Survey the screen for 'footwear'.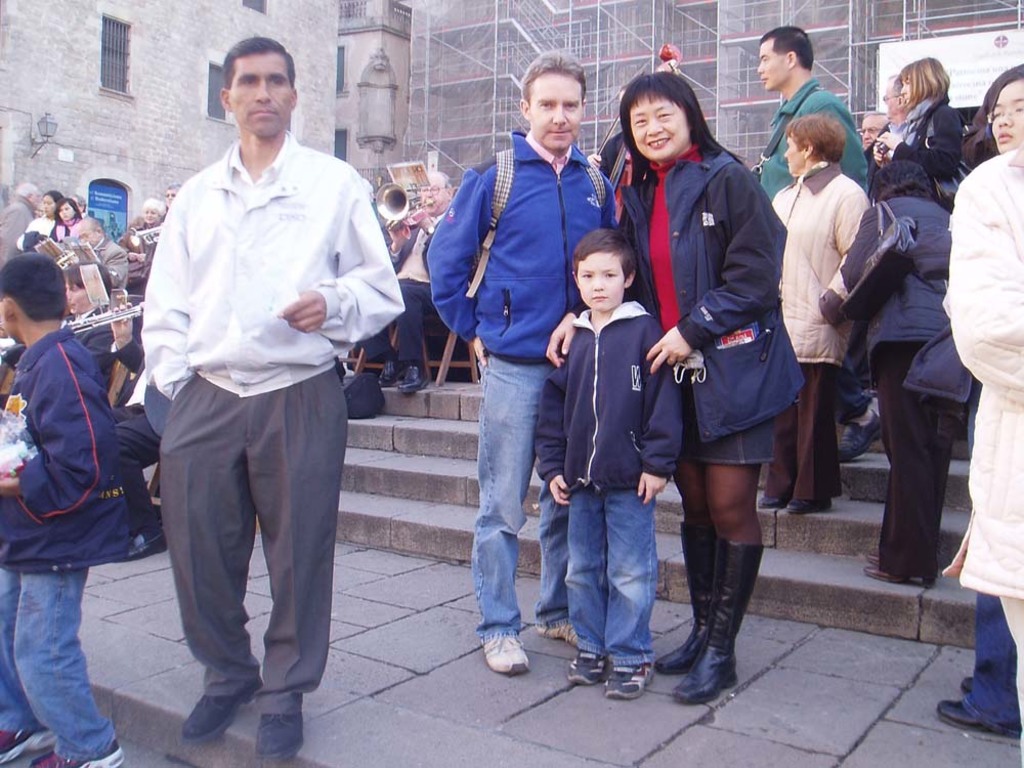
Survey found: (253,700,319,767).
